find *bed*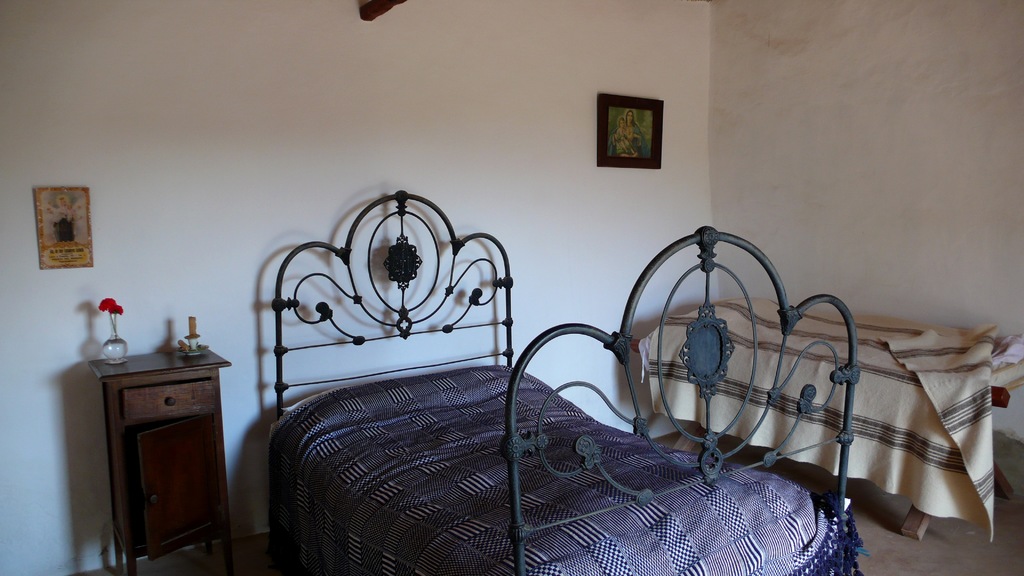
{"x1": 265, "y1": 191, "x2": 861, "y2": 575}
